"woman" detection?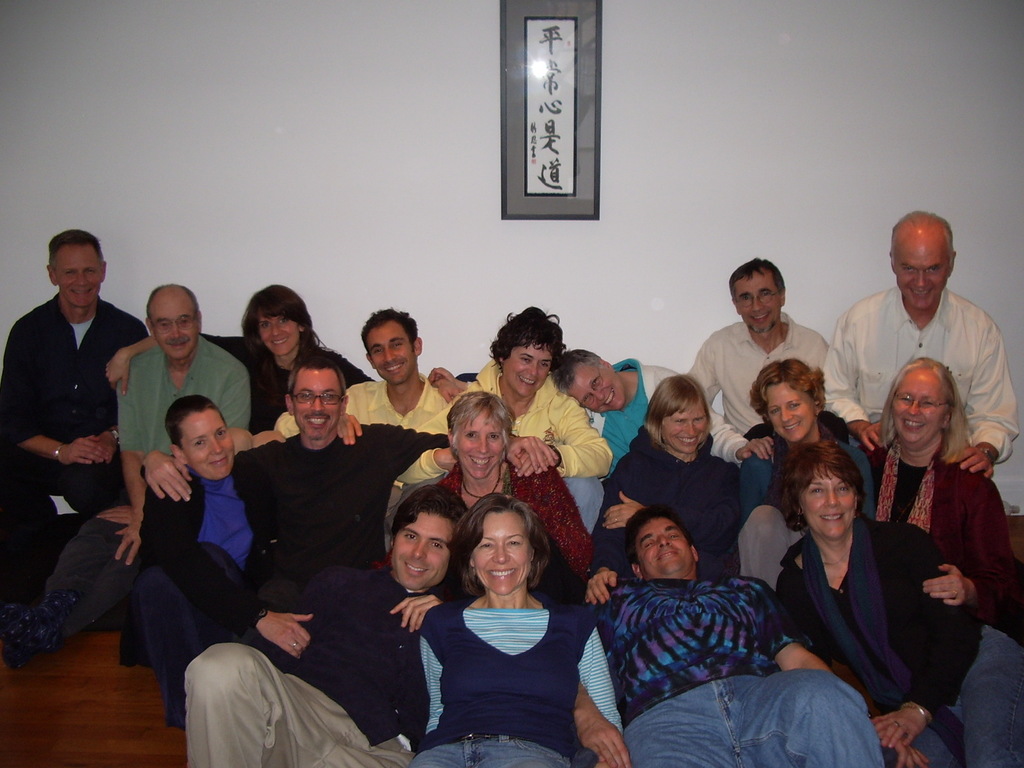
bbox=[413, 488, 635, 767]
